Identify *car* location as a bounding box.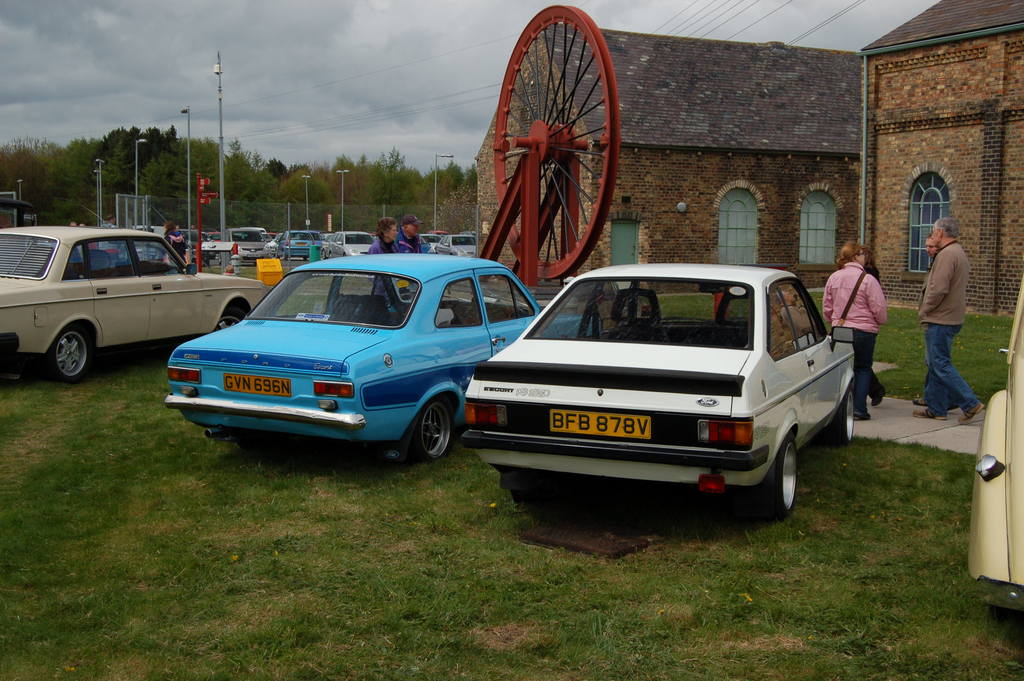
(163, 247, 602, 471).
